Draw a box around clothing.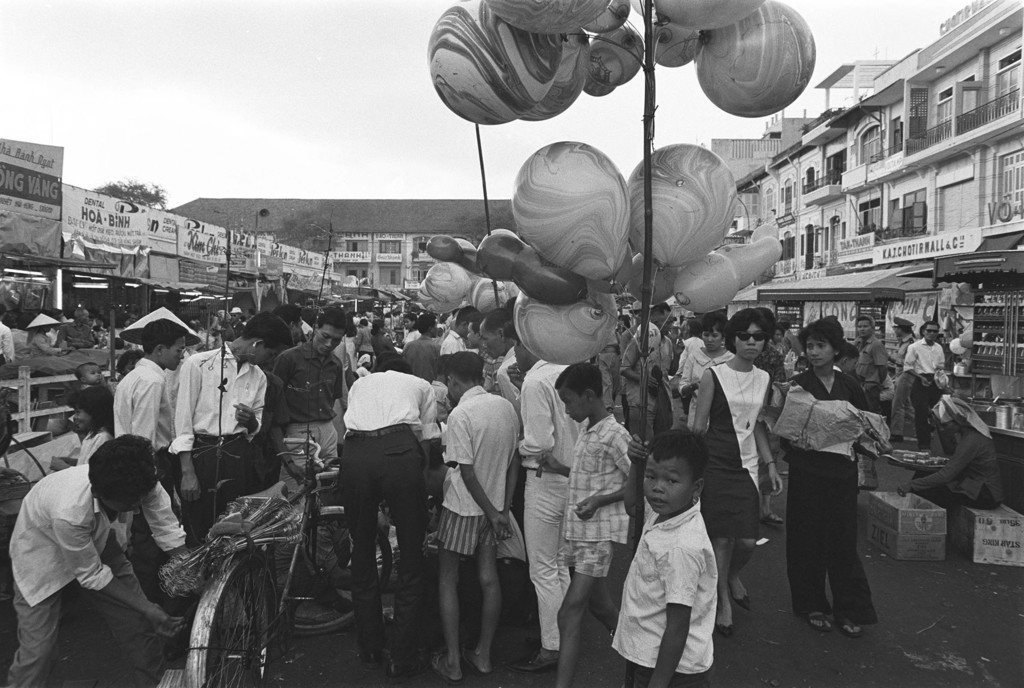
1:467:163:687.
